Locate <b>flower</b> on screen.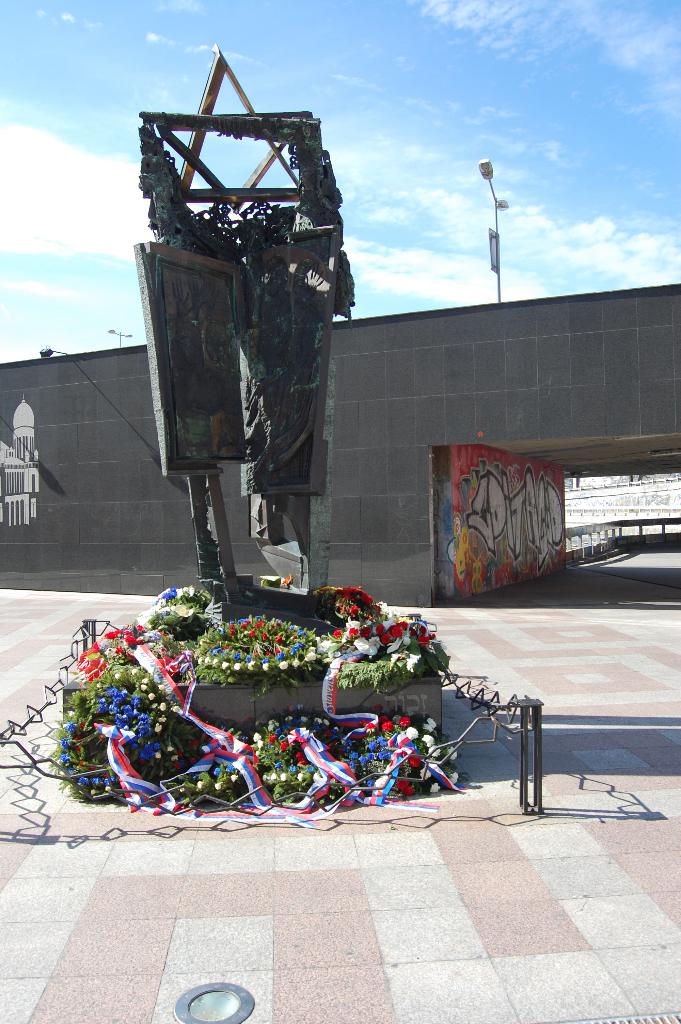
On screen at box=[65, 707, 74, 720].
